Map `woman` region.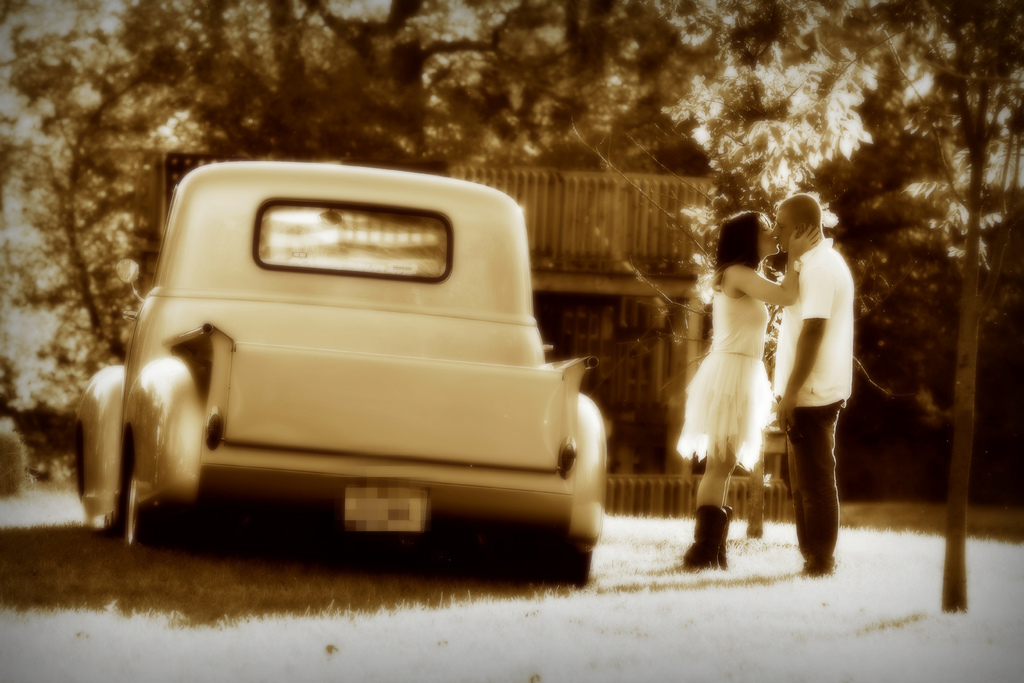
Mapped to pyautogui.locateOnScreen(691, 217, 806, 554).
